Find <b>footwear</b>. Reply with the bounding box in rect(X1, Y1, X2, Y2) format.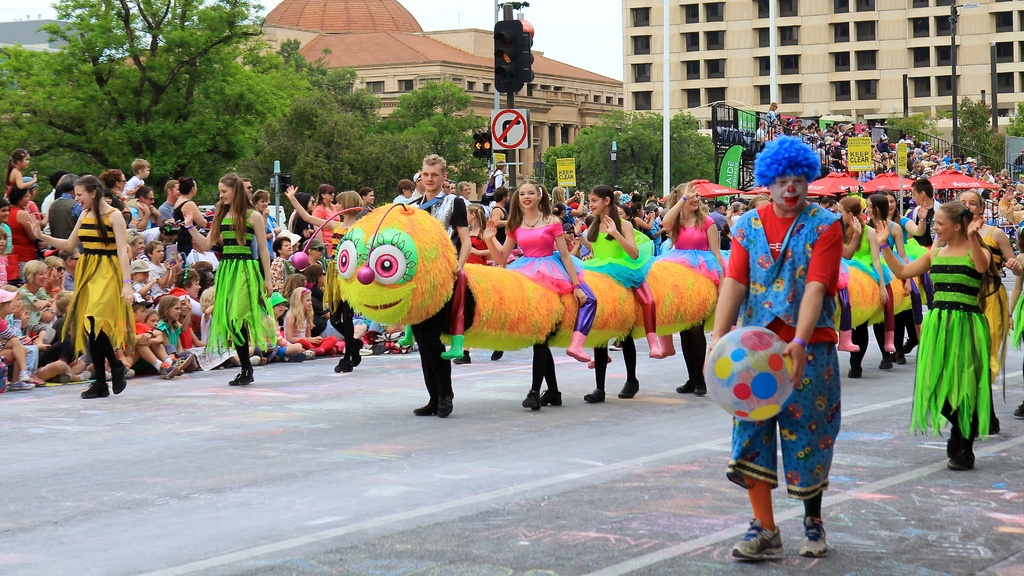
rect(413, 399, 437, 418).
